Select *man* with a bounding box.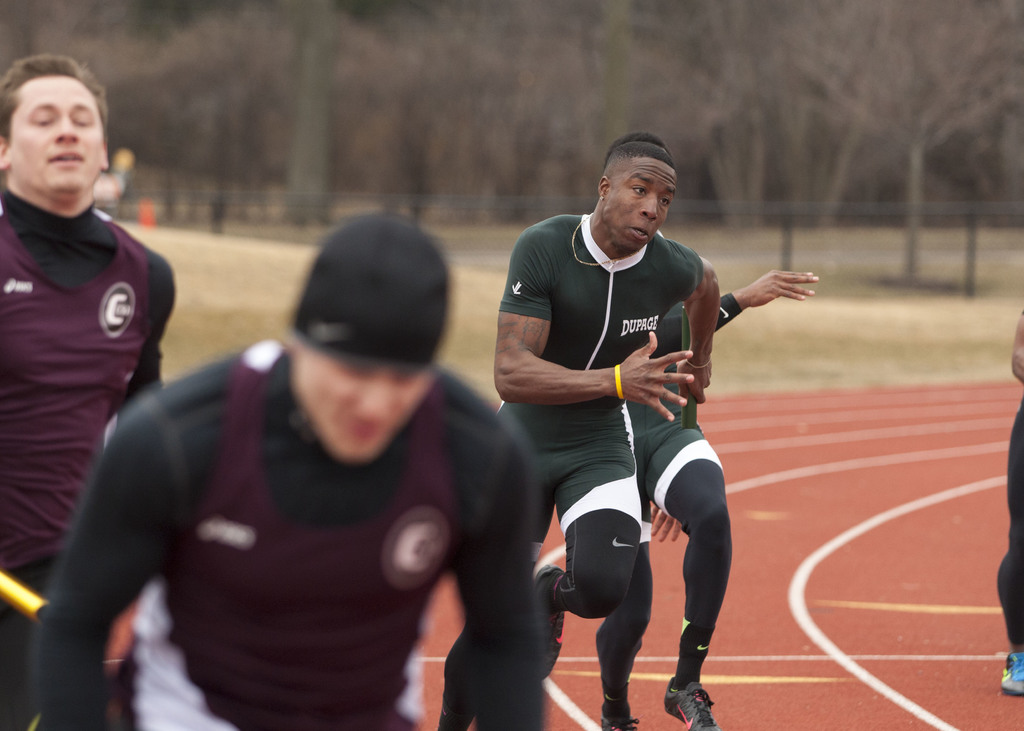
BBox(31, 211, 543, 730).
